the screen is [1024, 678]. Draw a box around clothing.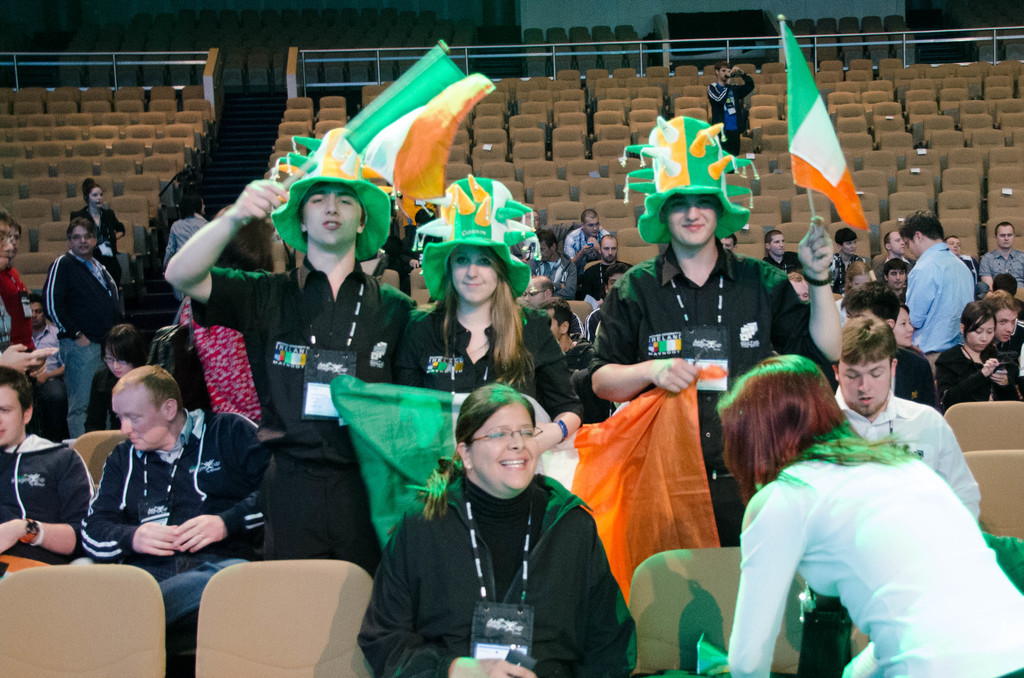
79, 407, 259, 637.
